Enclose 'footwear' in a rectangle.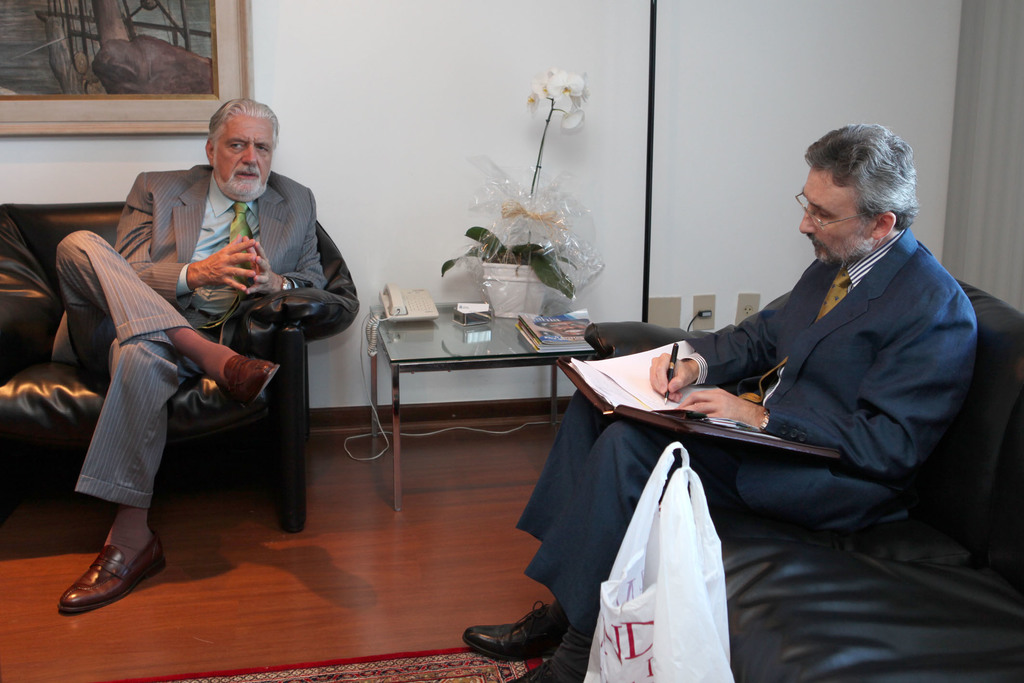
(58,548,164,614).
